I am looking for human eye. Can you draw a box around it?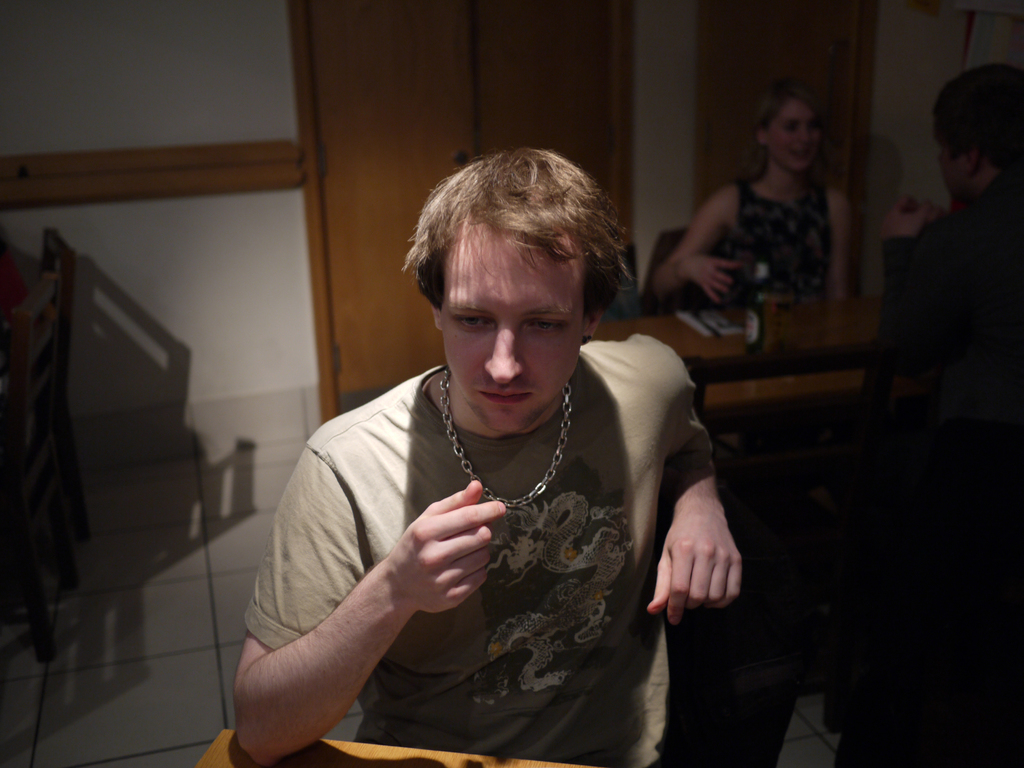
Sure, the bounding box is crop(809, 122, 822, 136).
